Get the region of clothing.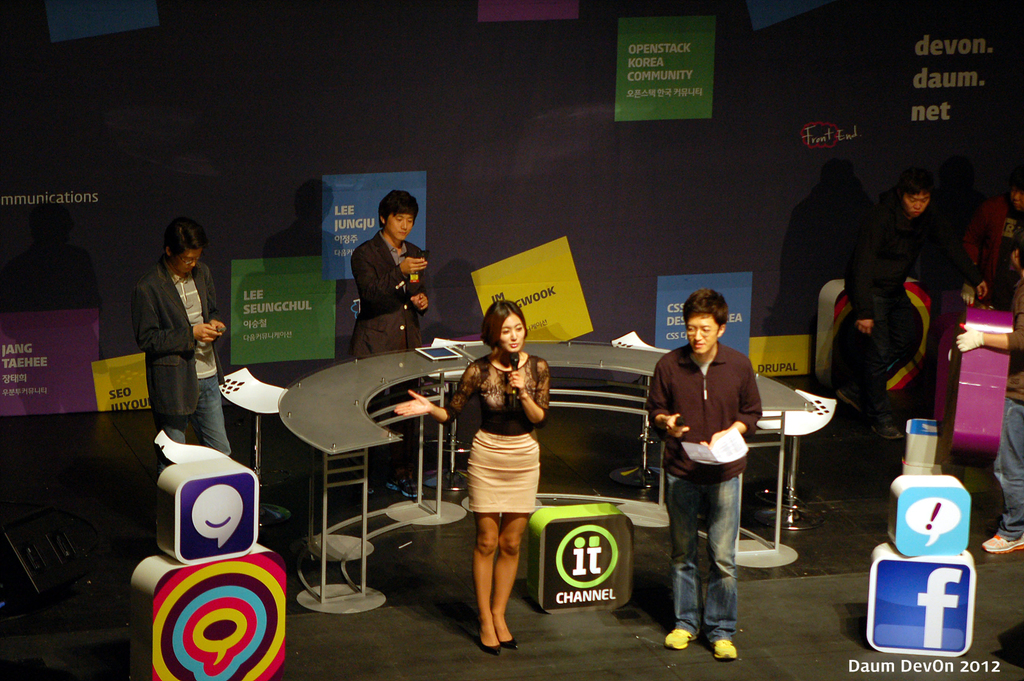
left=971, top=195, right=1023, bottom=316.
